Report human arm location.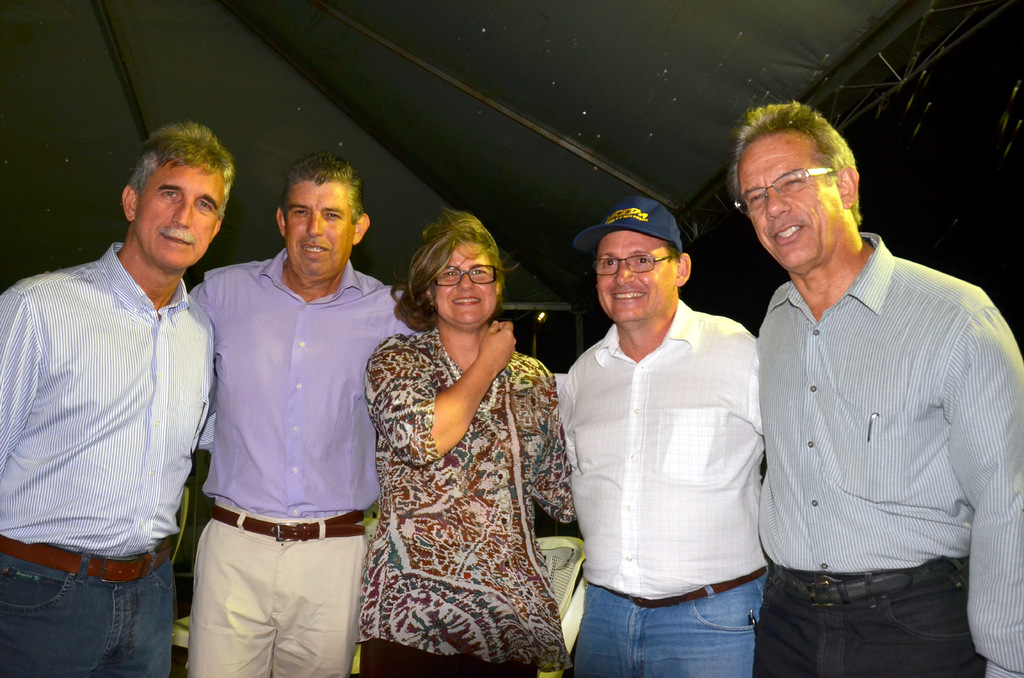
Report: l=738, t=348, r=756, b=438.
